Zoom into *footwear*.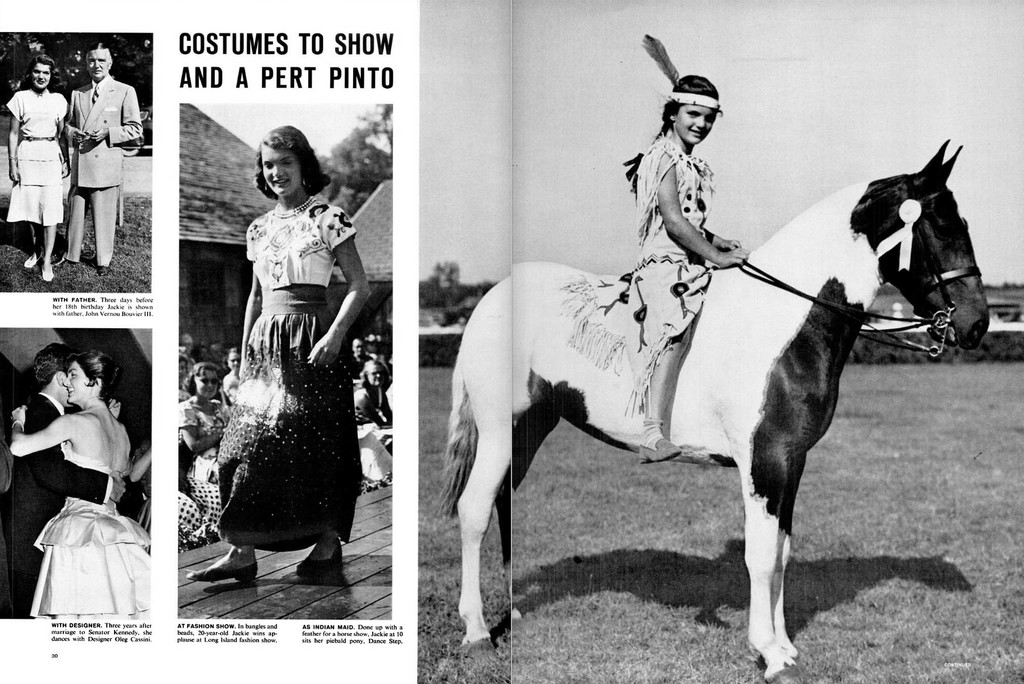
Zoom target: <region>94, 265, 109, 279</region>.
